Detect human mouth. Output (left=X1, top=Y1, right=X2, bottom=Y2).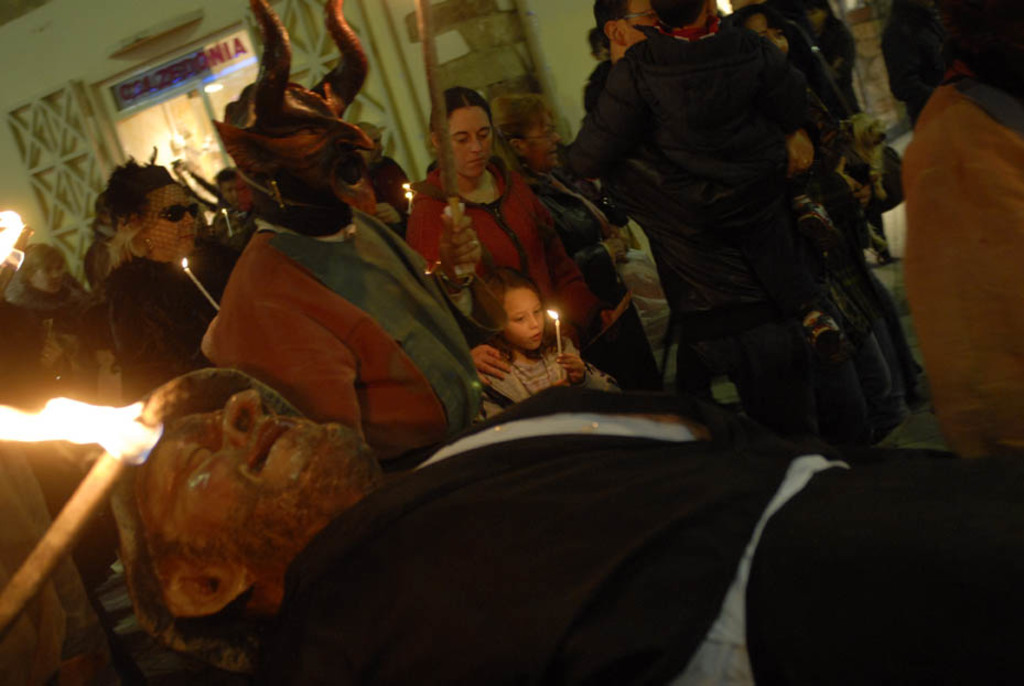
(left=466, top=158, right=486, bottom=165).
